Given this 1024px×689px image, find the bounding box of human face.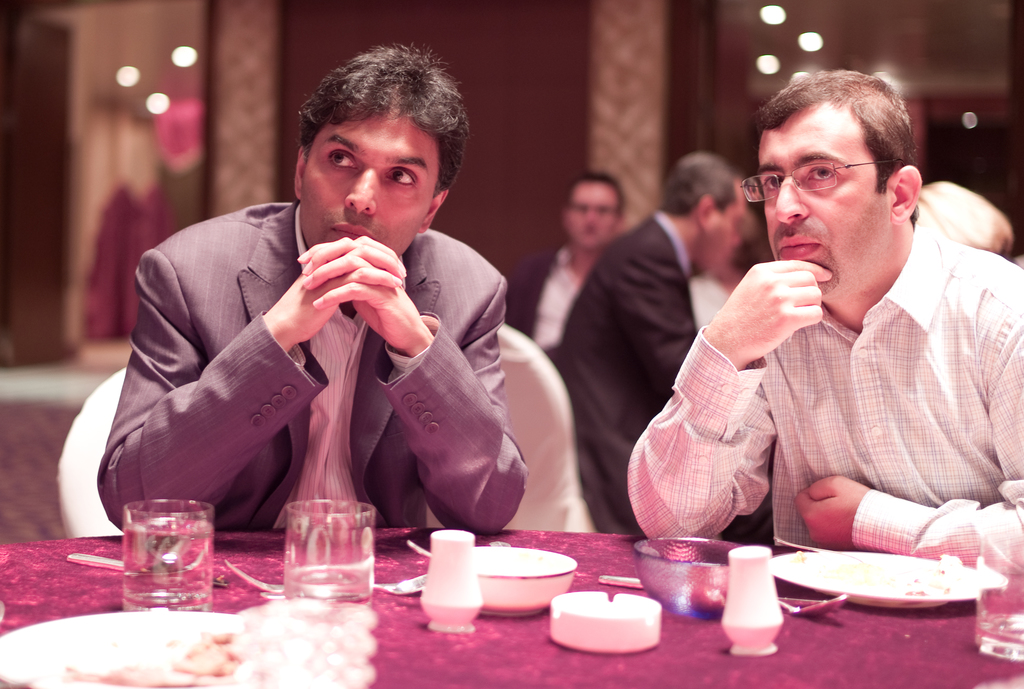
locate(695, 181, 748, 281).
